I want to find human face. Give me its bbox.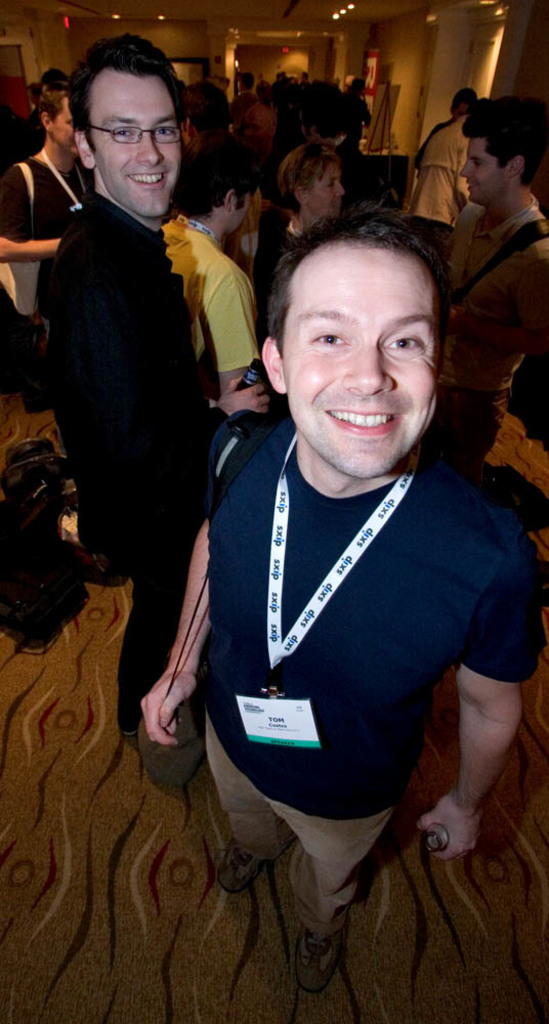
[left=310, top=161, right=345, bottom=221].
